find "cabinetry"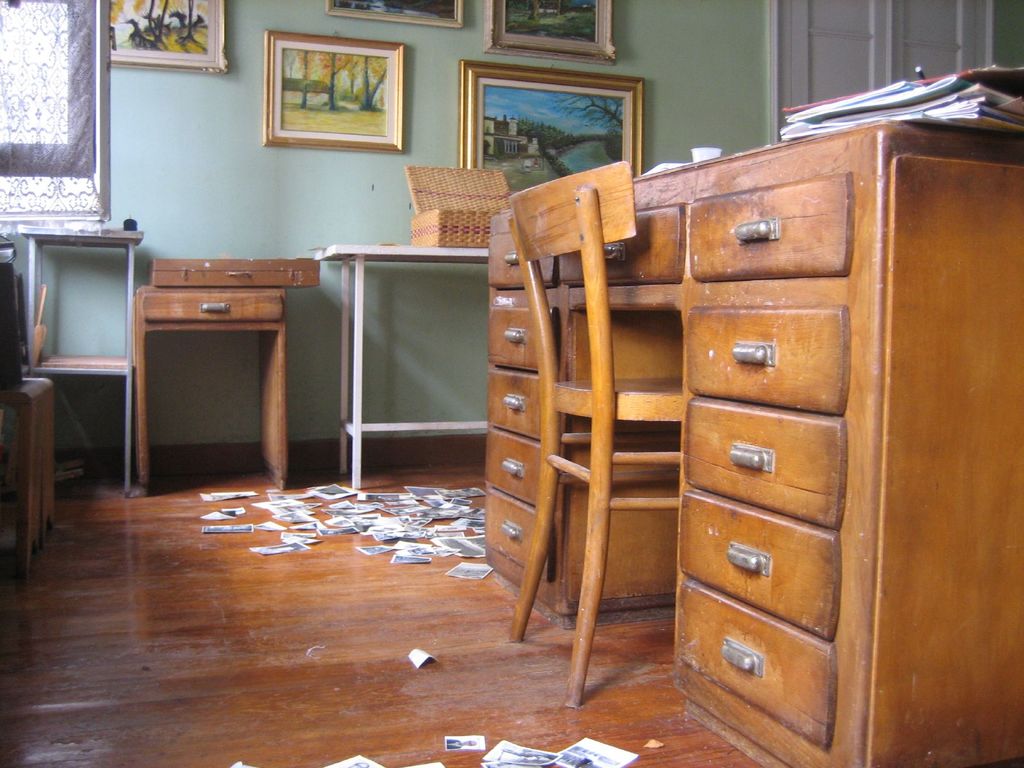
select_region(0, 373, 47, 568)
